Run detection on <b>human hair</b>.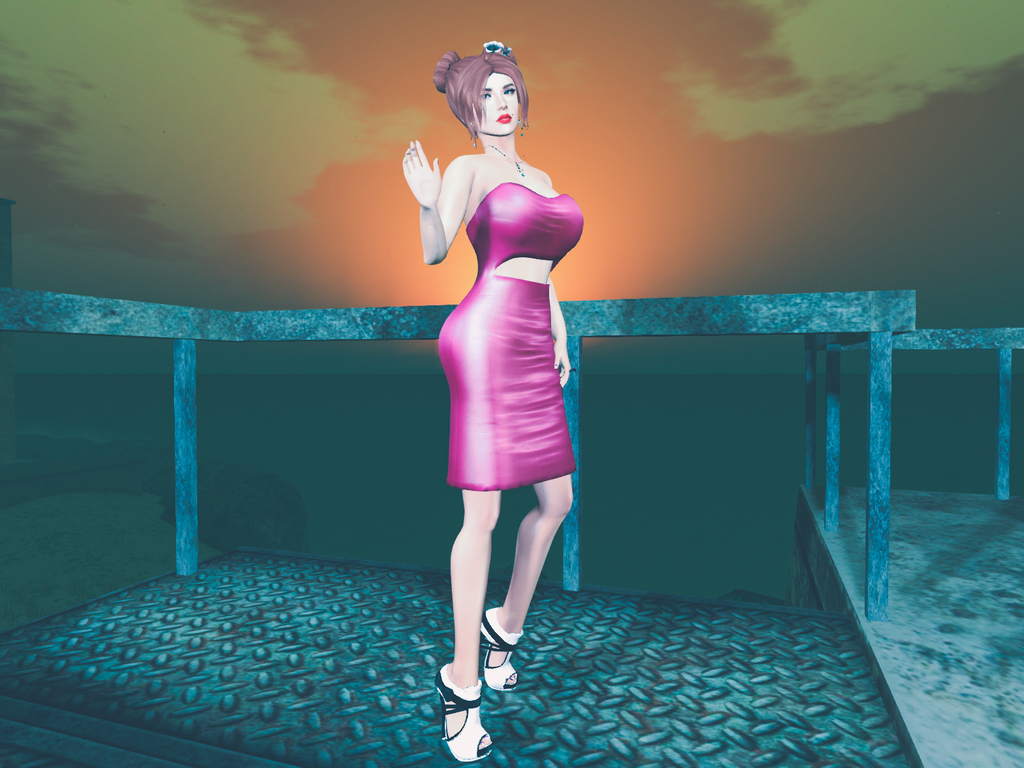
Result: region(431, 48, 532, 149).
